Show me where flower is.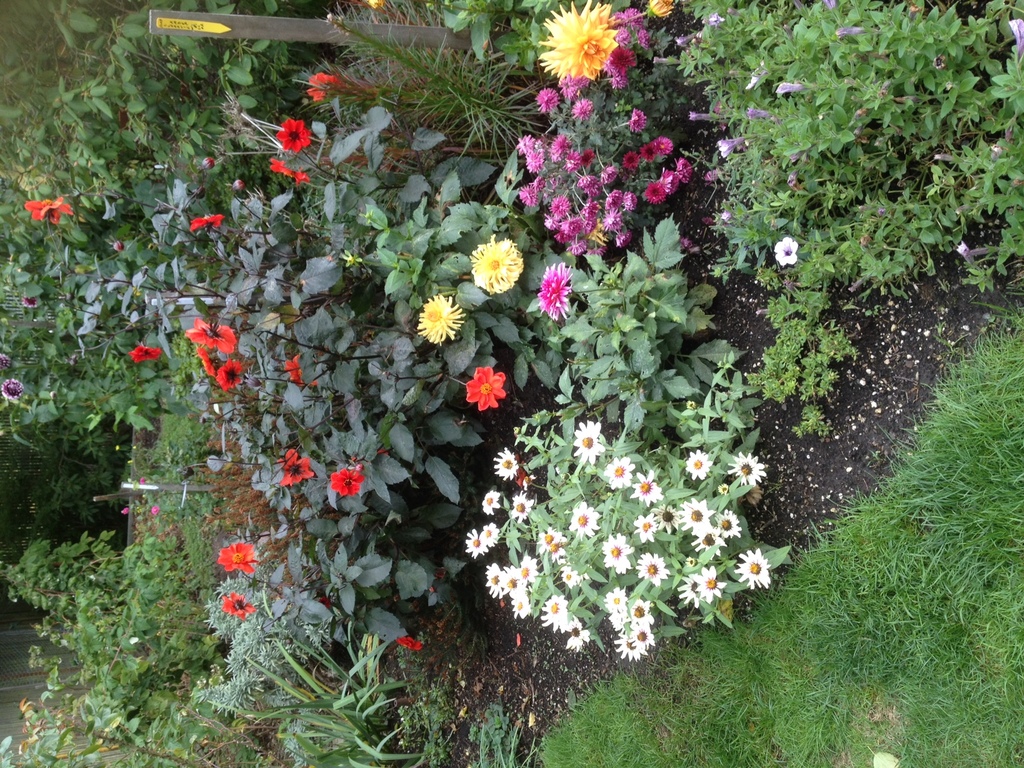
flower is at 277, 118, 310, 150.
